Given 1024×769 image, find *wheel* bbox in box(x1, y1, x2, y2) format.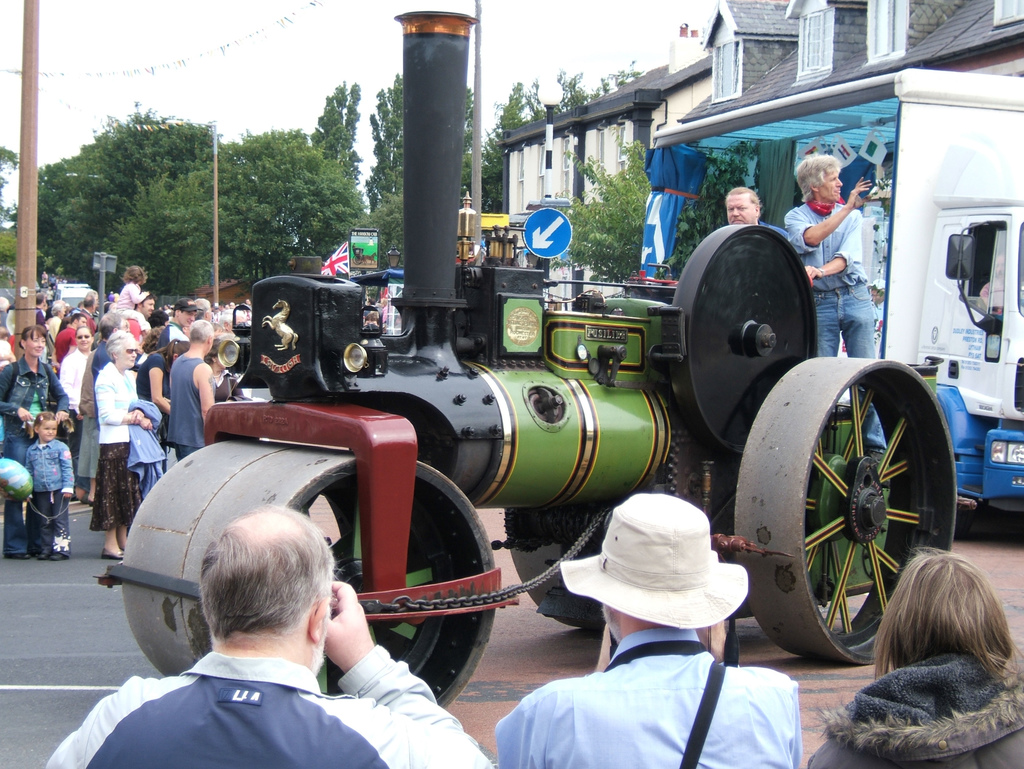
box(735, 354, 959, 663).
